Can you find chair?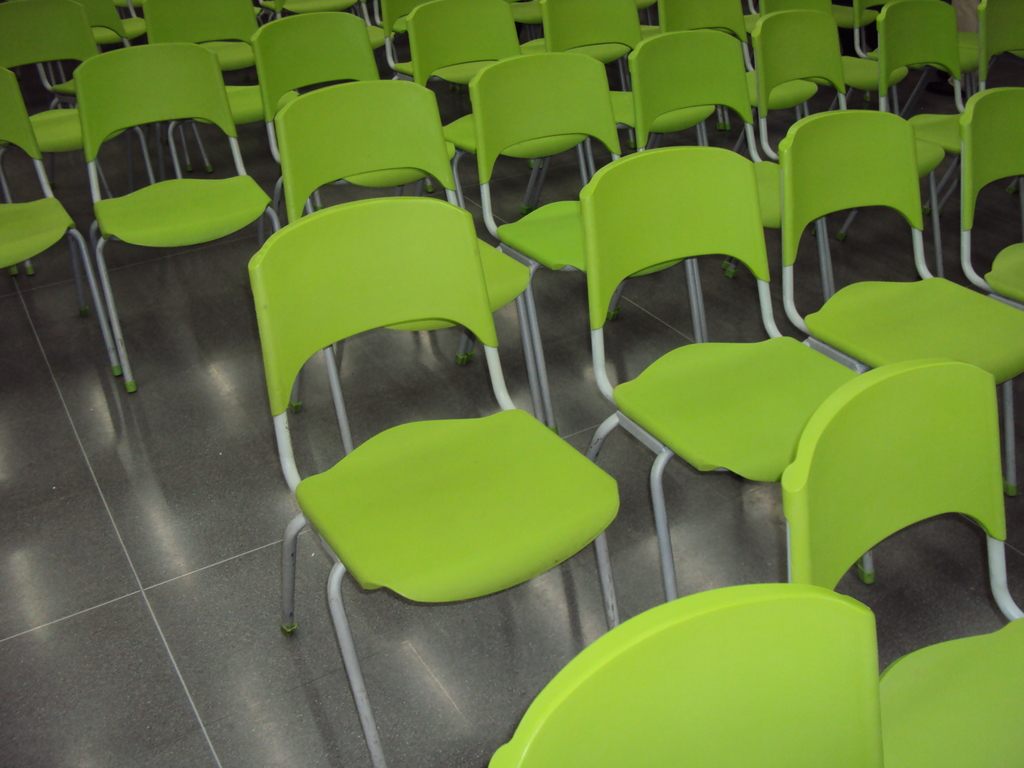
Yes, bounding box: 92:0:150:52.
